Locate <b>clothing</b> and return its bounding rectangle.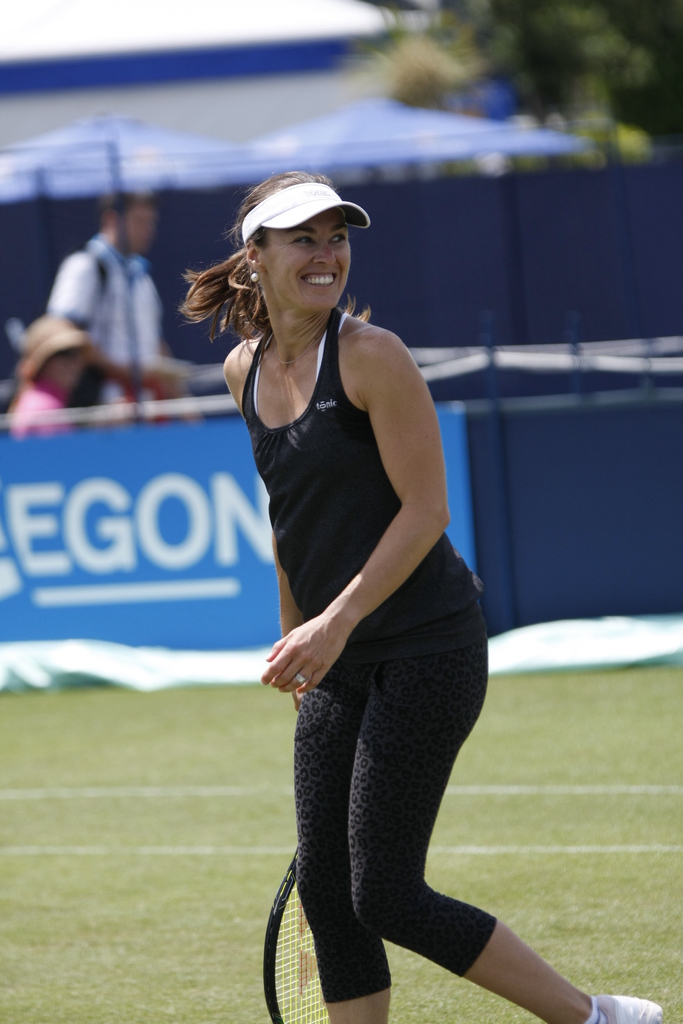
l=52, t=236, r=163, b=417.
